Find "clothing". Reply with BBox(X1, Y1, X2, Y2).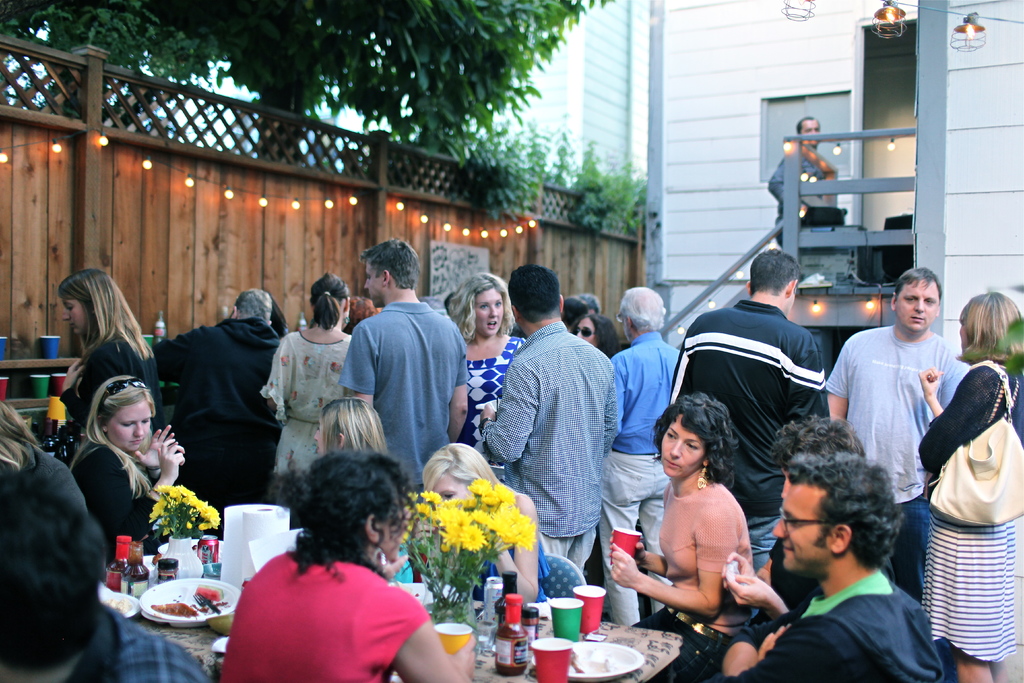
BBox(63, 328, 152, 436).
